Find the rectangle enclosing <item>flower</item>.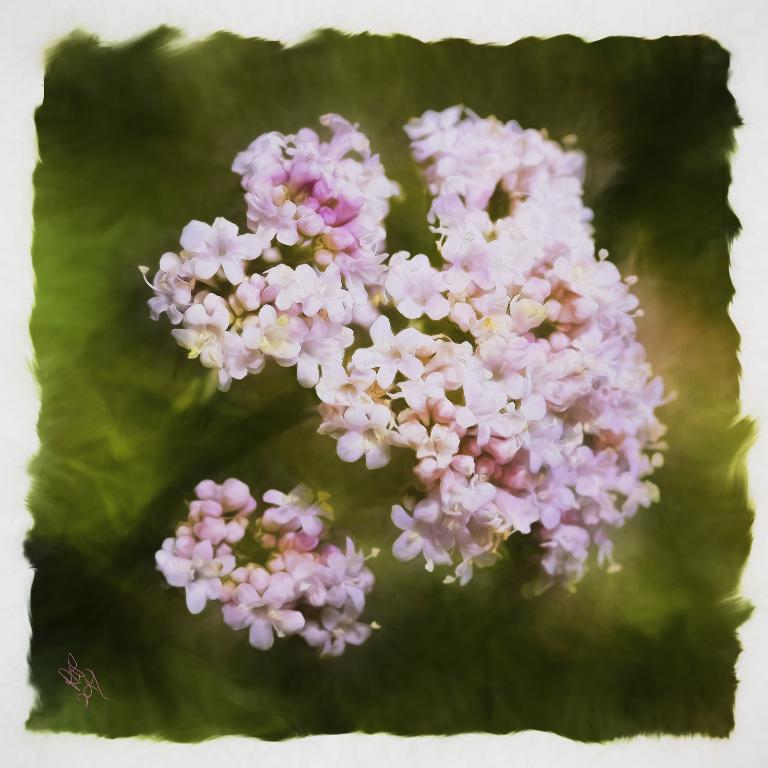
{"left": 339, "top": 403, "right": 390, "bottom": 471}.
